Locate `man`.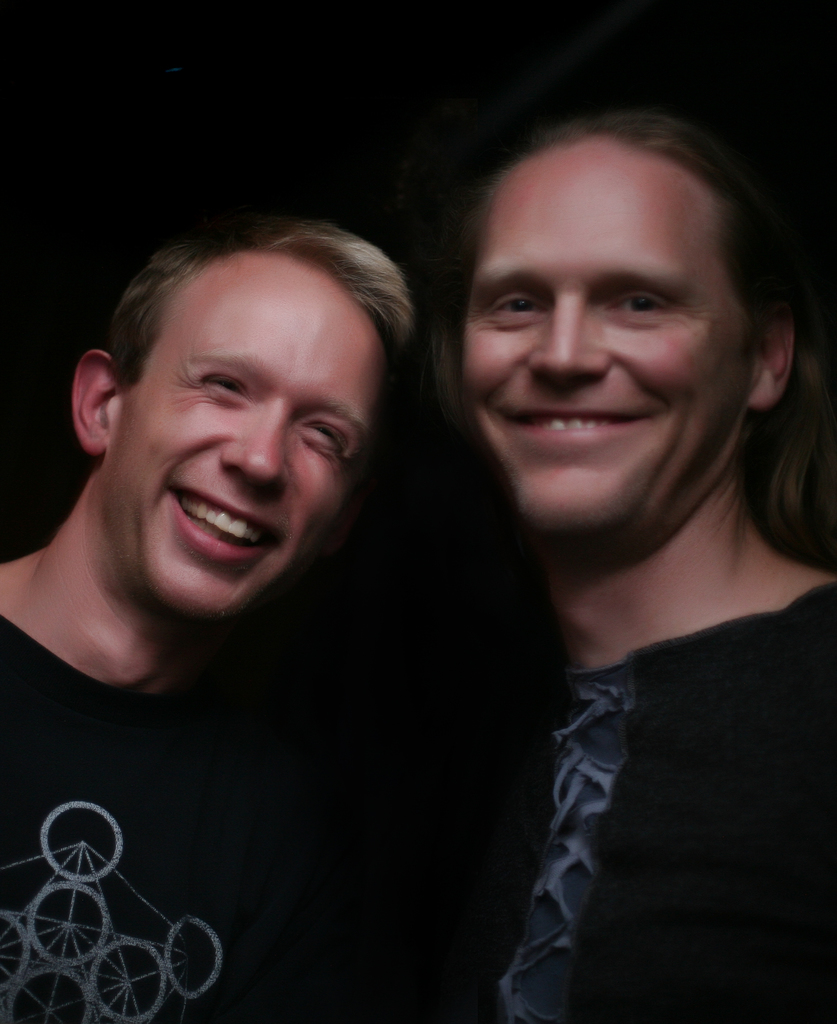
Bounding box: box(457, 104, 836, 1023).
